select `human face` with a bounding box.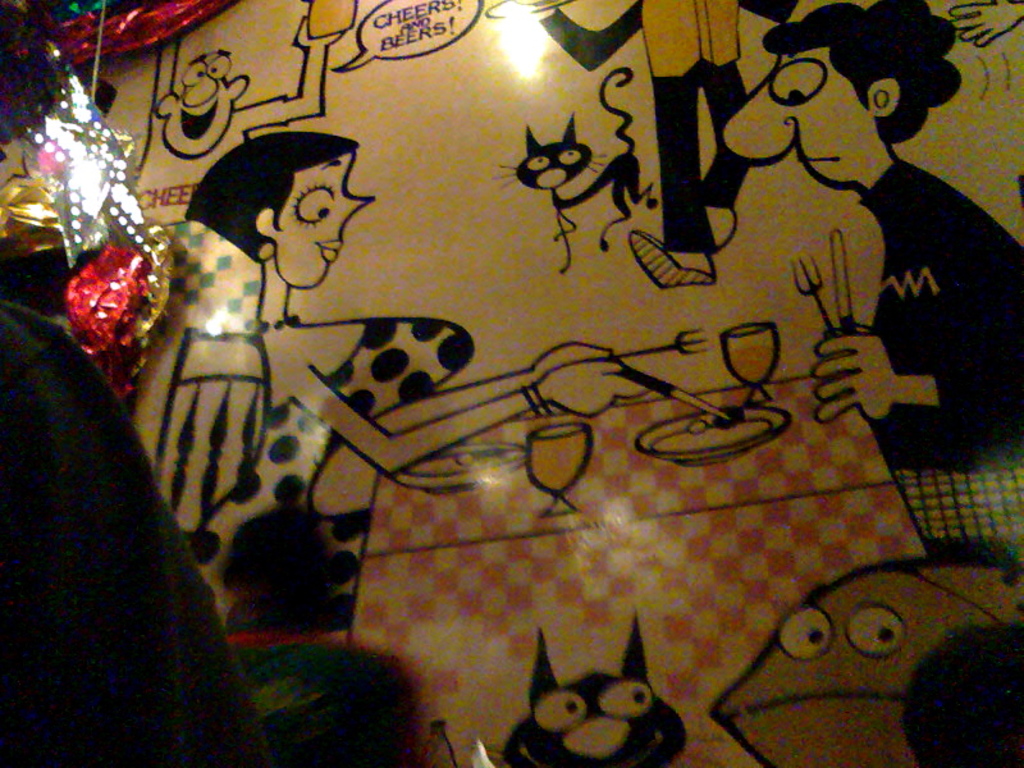
[x1=164, y1=54, x2=228, y2=157].
